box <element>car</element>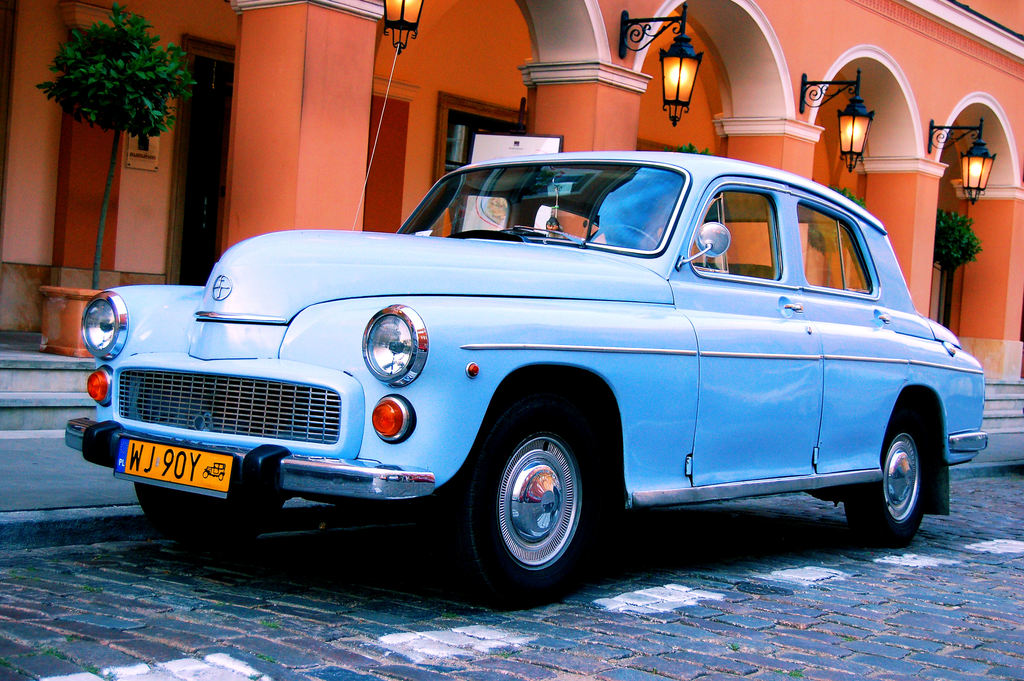
90, 139, 973, 597
